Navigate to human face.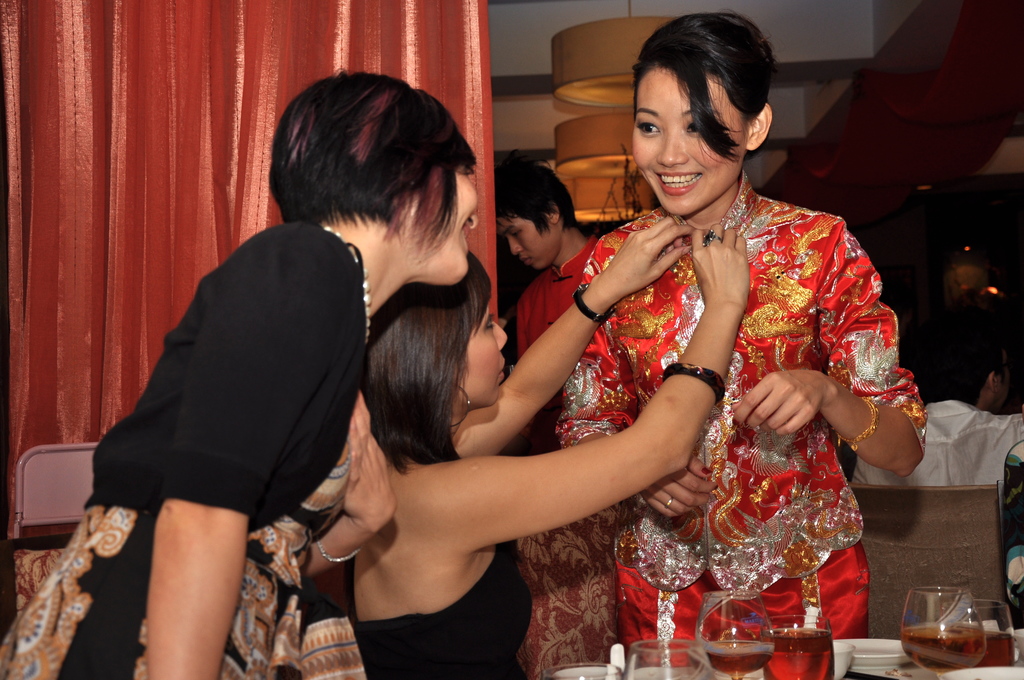
Navigation target: [left=500, top=219, right=552, bottom=267].
